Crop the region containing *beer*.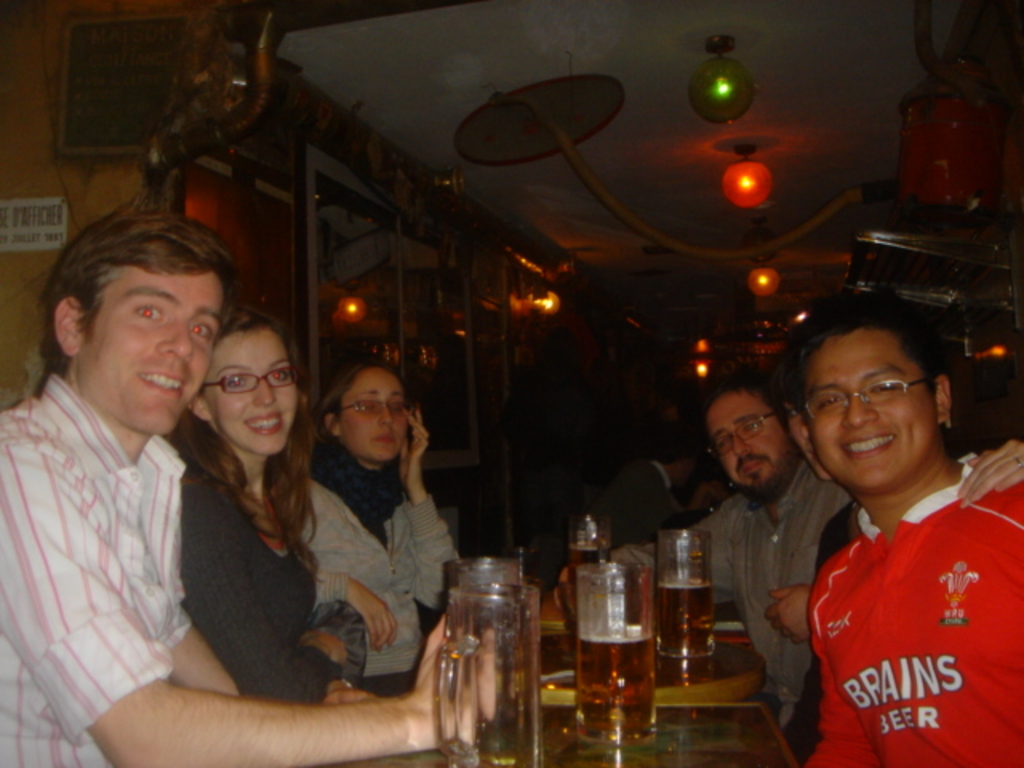
Crop region: rect(571, 618, 656, 742).
